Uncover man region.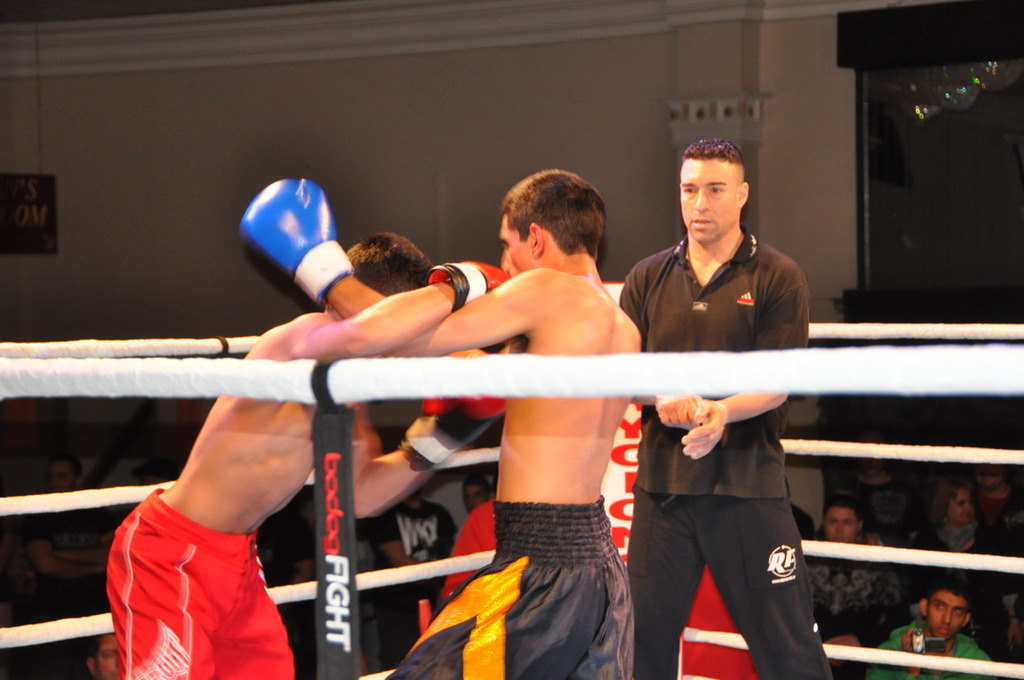
Uncovered: {"x1": 105, "y1": 231, "x2": 510, "y2": 679}.
